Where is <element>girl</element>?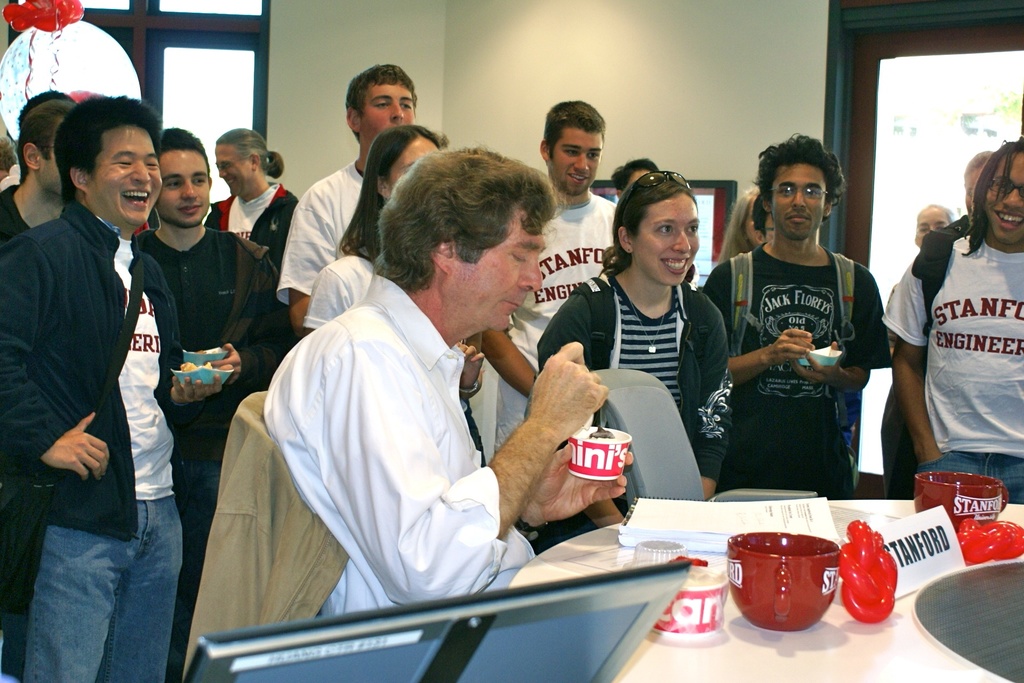
{"x1": 538, "y1": 169, "x2": 722, "y2": 500}.
